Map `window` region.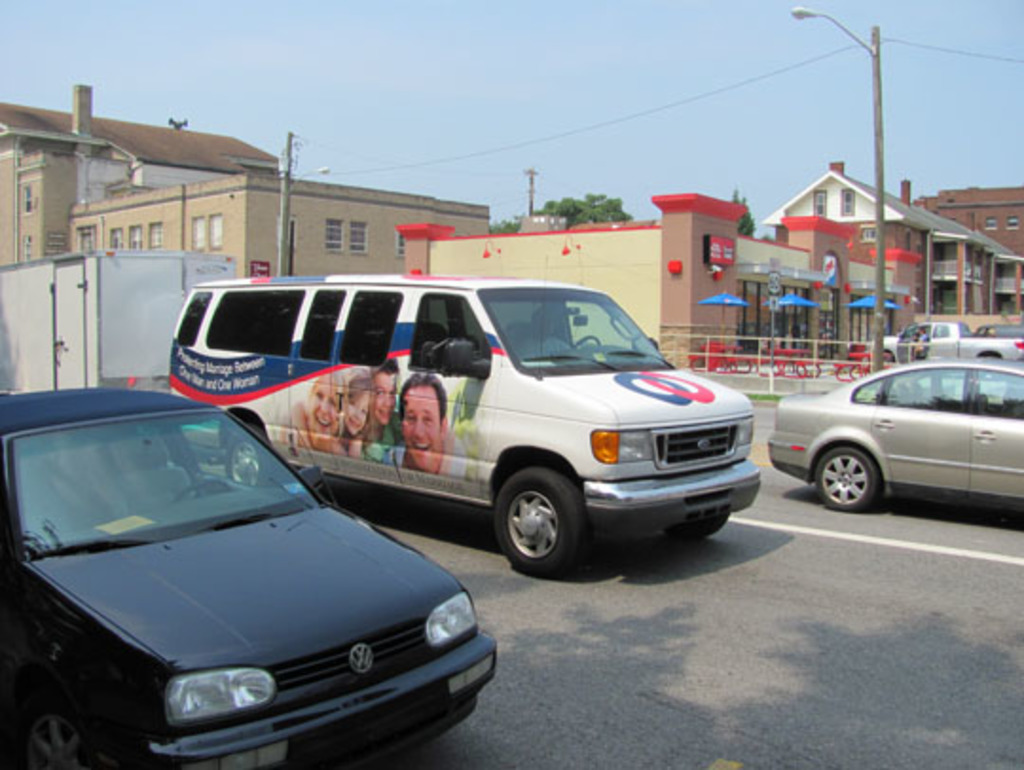
Mapped to l=863, t=218, r=880, b=247.
